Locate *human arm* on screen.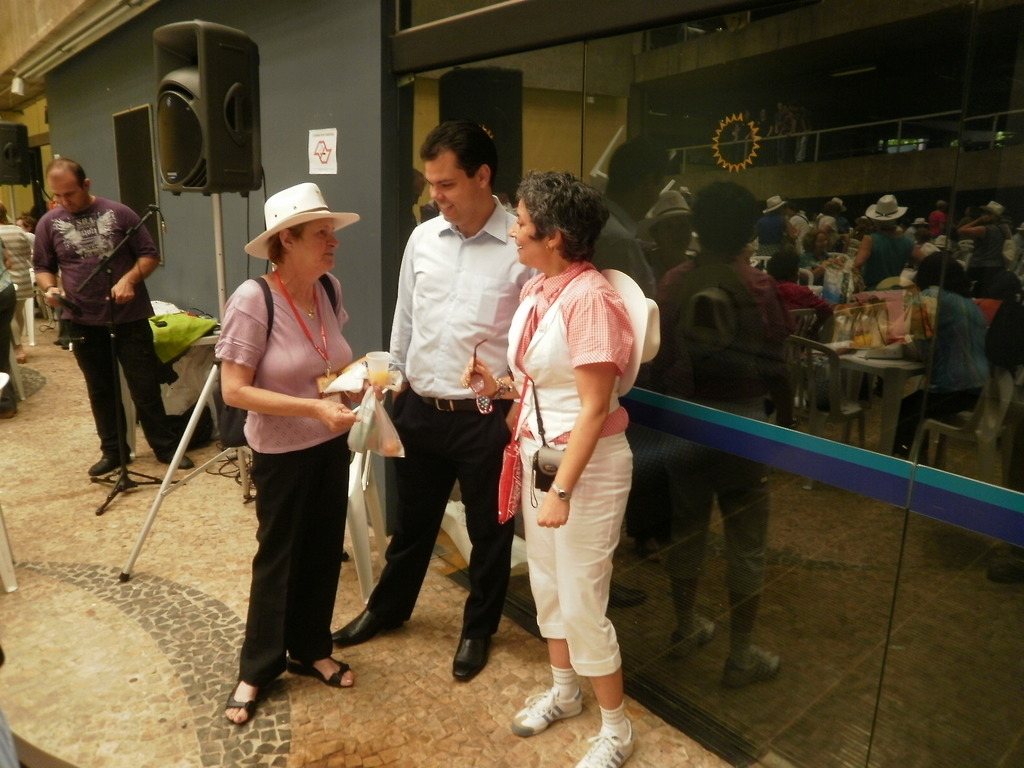
On screen at left=517, top=261, right=540, bottom=290.
